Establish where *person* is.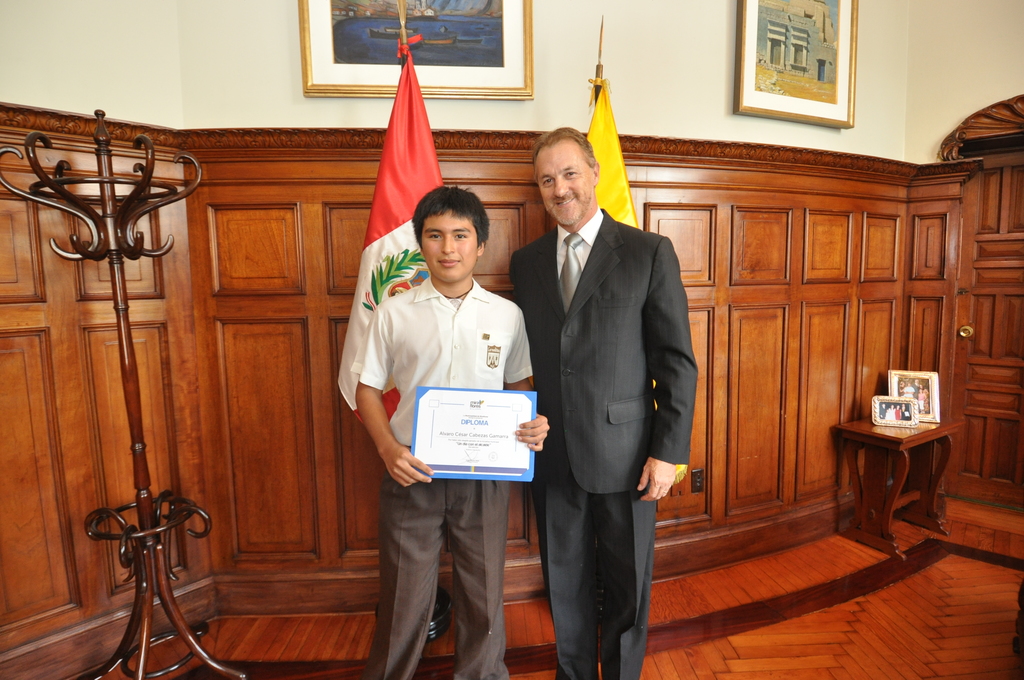
Established at (x1=509, y1=125, x2=700, y2=677).
